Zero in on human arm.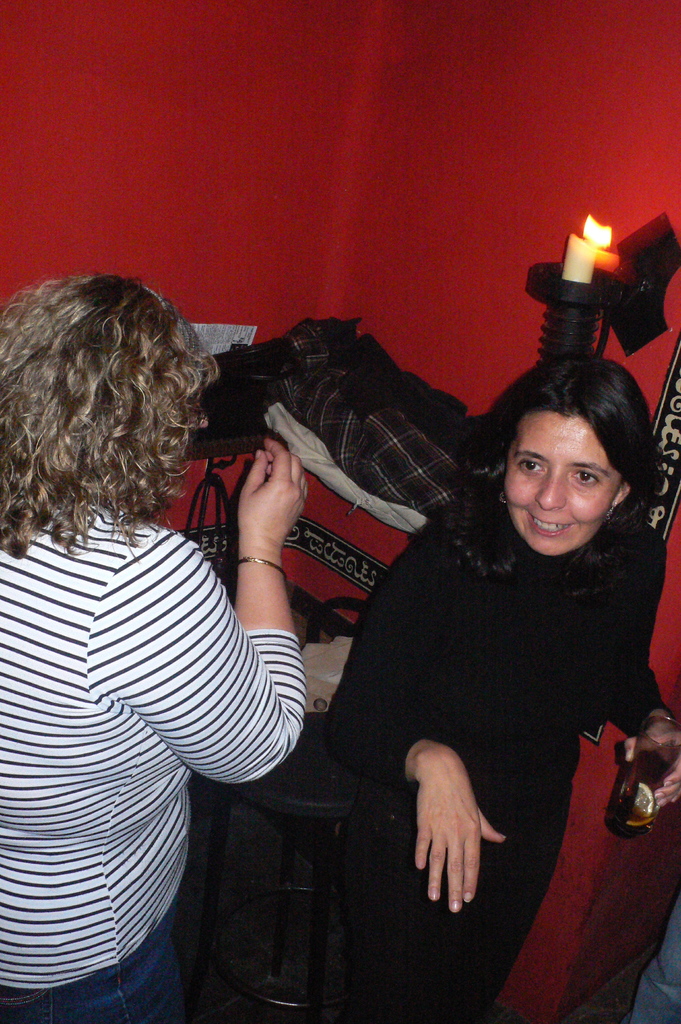
Zeroed in: box(600, 519, 680, 830).
